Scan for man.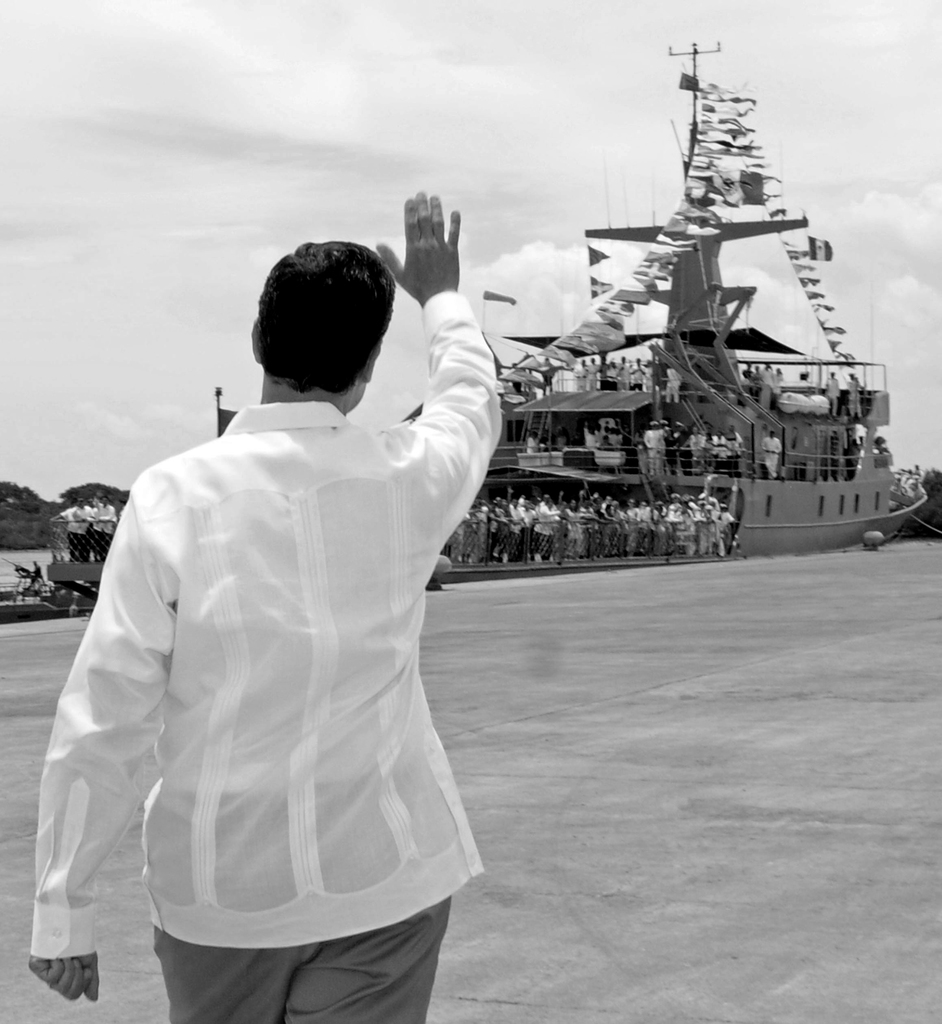
Scan result: [15,140,518,1023].
